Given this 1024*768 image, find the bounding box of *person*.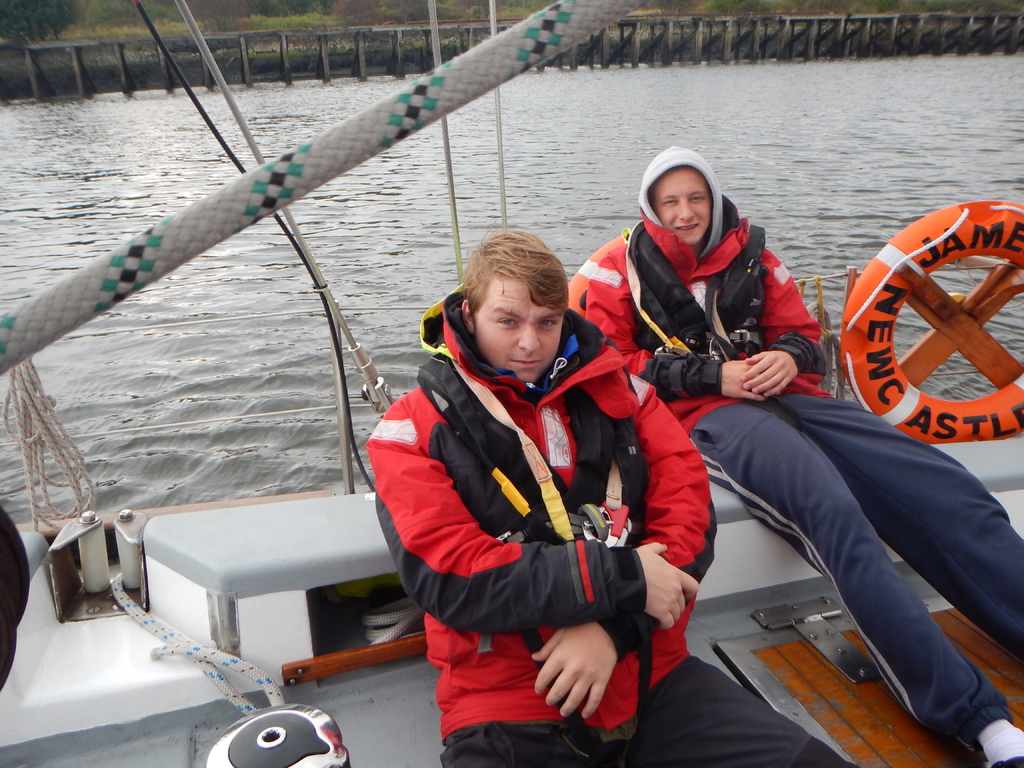
x1=365, y1=221, x2=851, y2=767.
